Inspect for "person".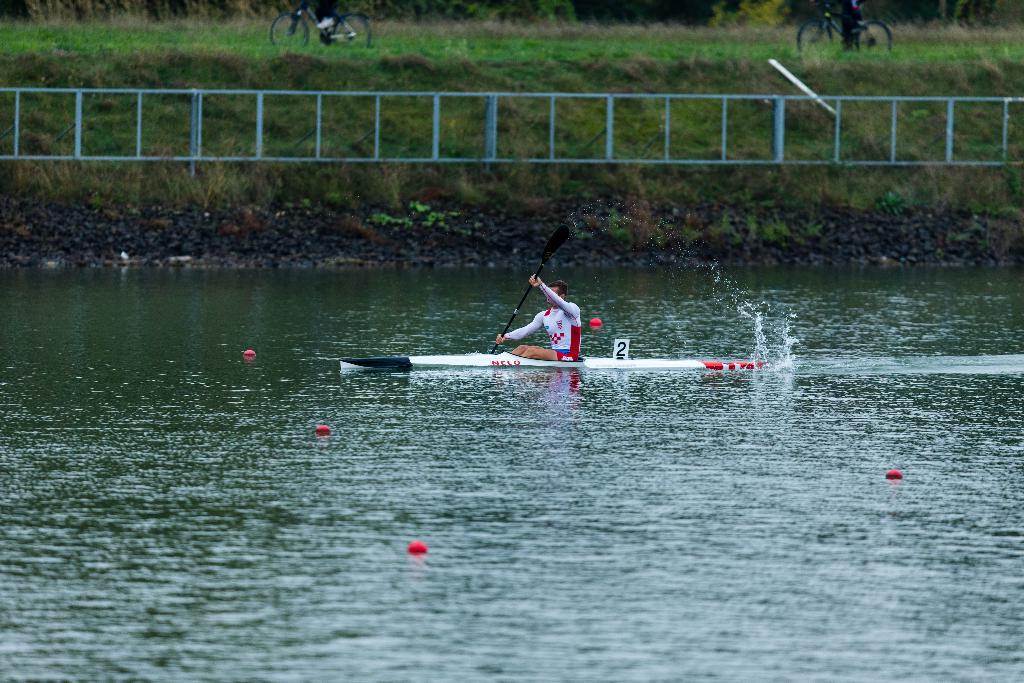
Inspection: x1=496 y1=278 x2=582 y2=363.
